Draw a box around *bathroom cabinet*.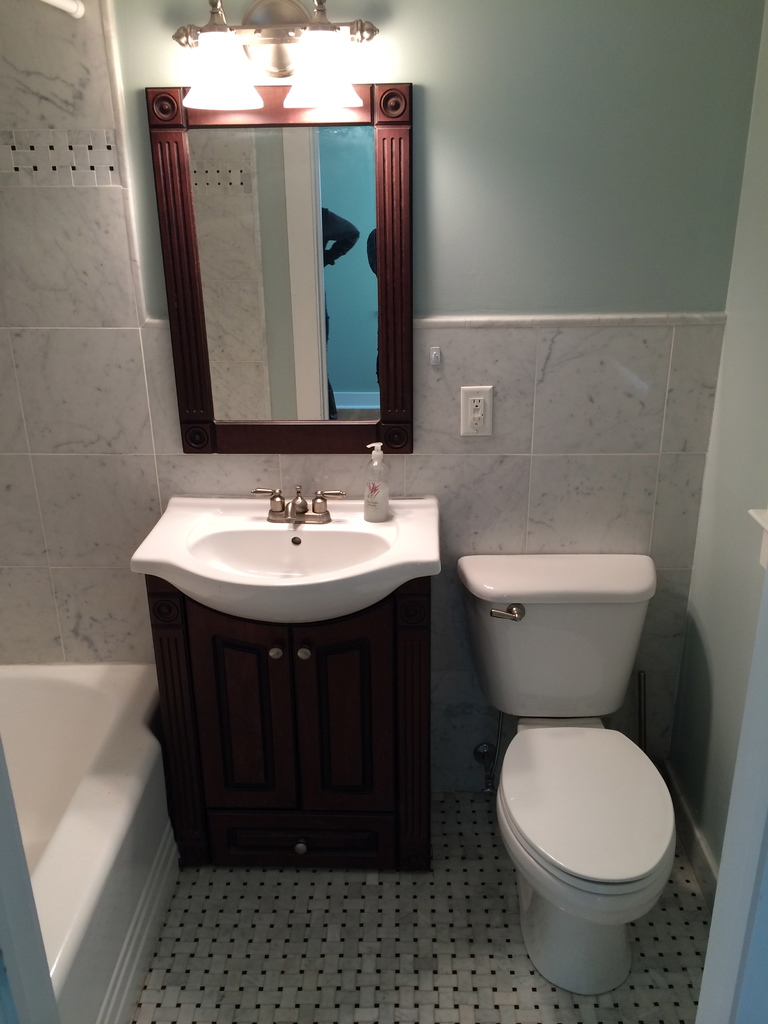
left=138, top=572, right=454, bottom=869.
